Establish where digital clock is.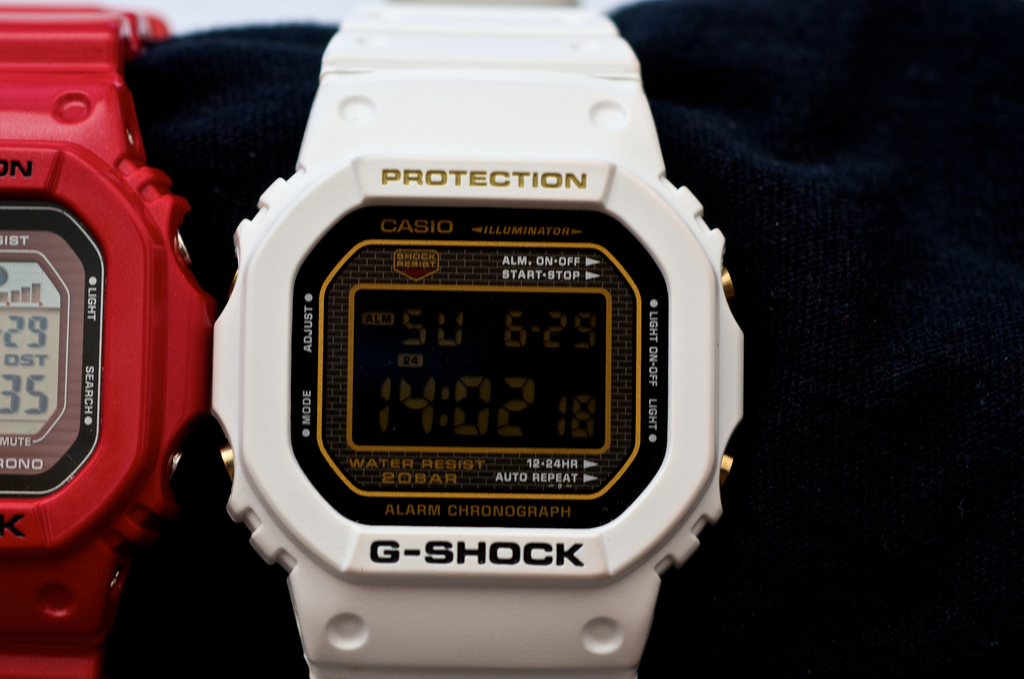
Established at (266, 140, 705, 581).
